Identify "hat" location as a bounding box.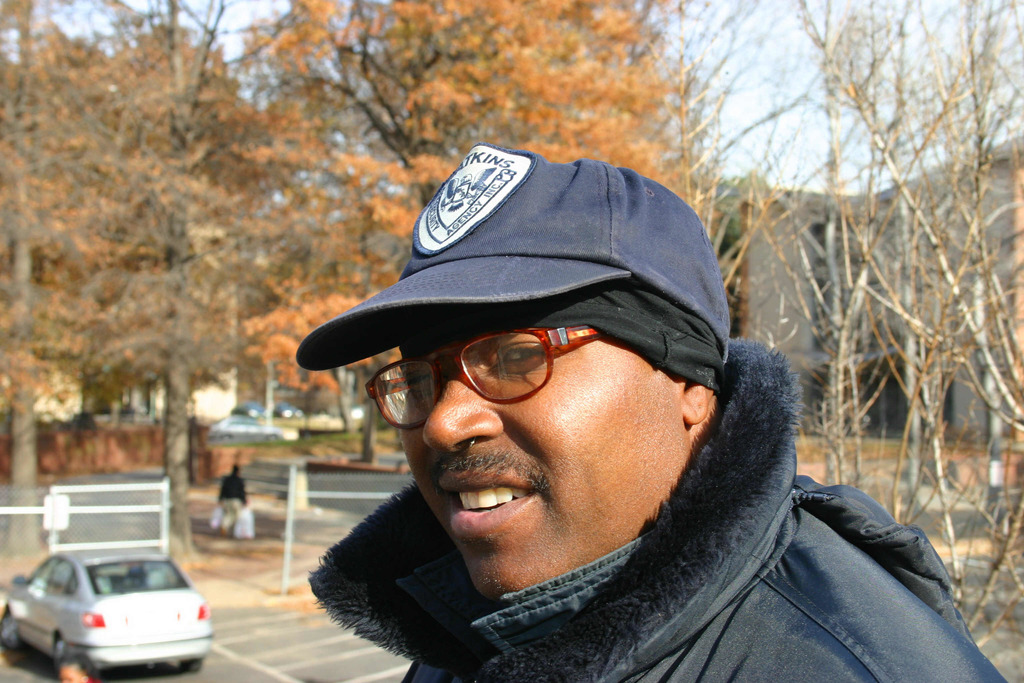
Rect(296, 140, 730, 369).
